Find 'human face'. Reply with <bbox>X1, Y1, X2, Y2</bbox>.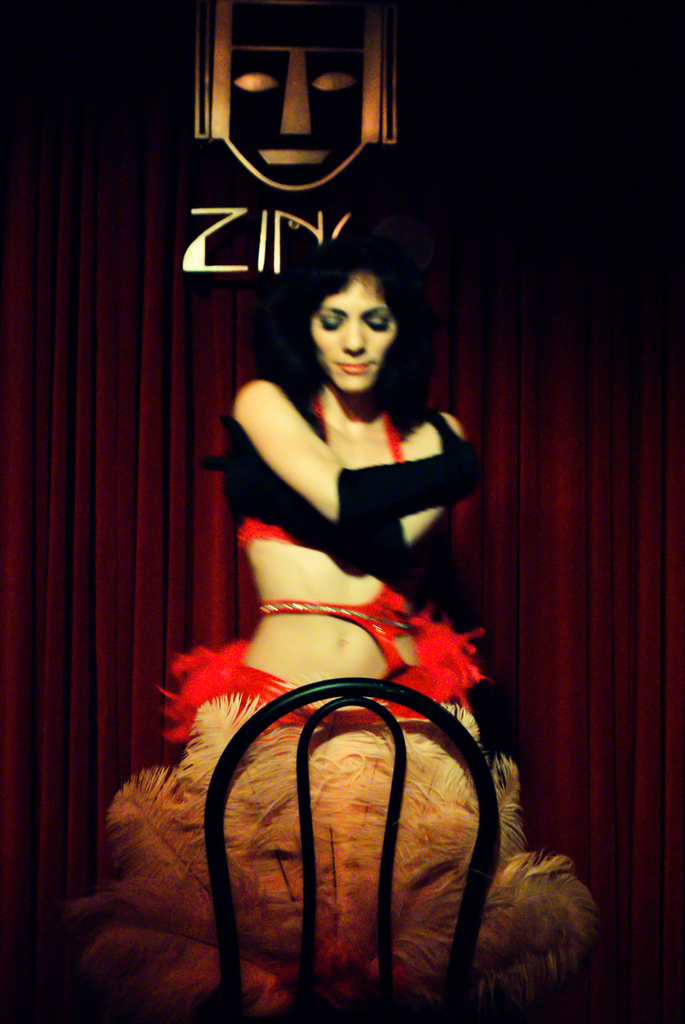
<bbox>309, 278, 403, 392</bbox>.
